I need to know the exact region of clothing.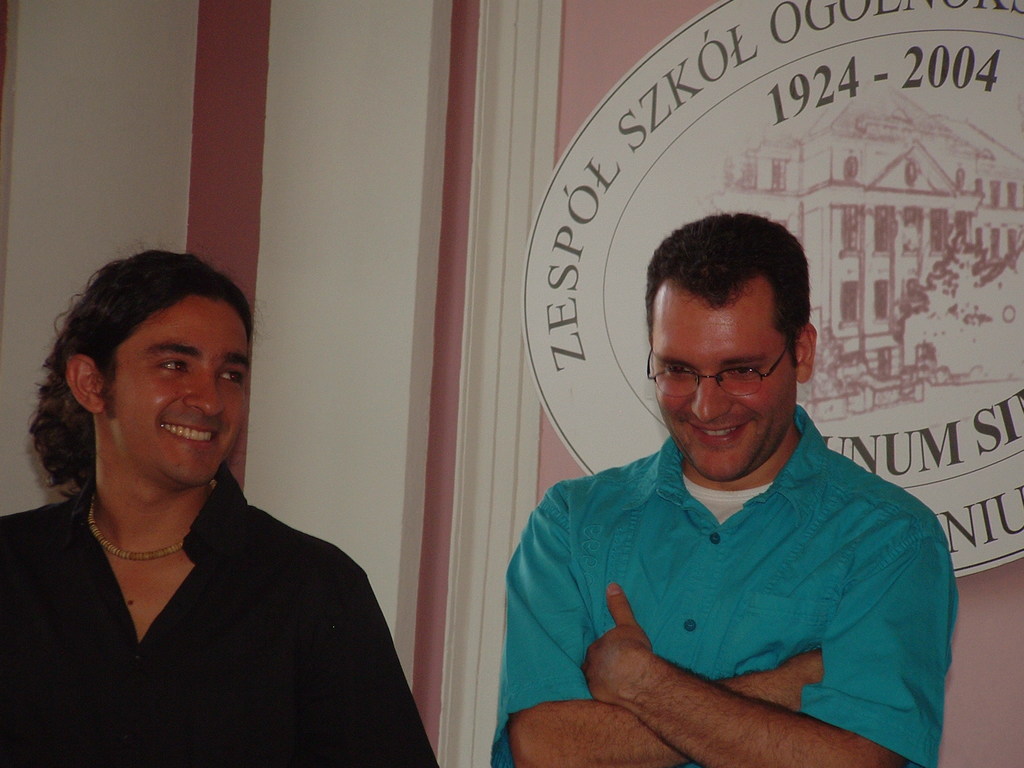
Region: pyautogui.locateOnScreen(0, 463, 439, 767).
